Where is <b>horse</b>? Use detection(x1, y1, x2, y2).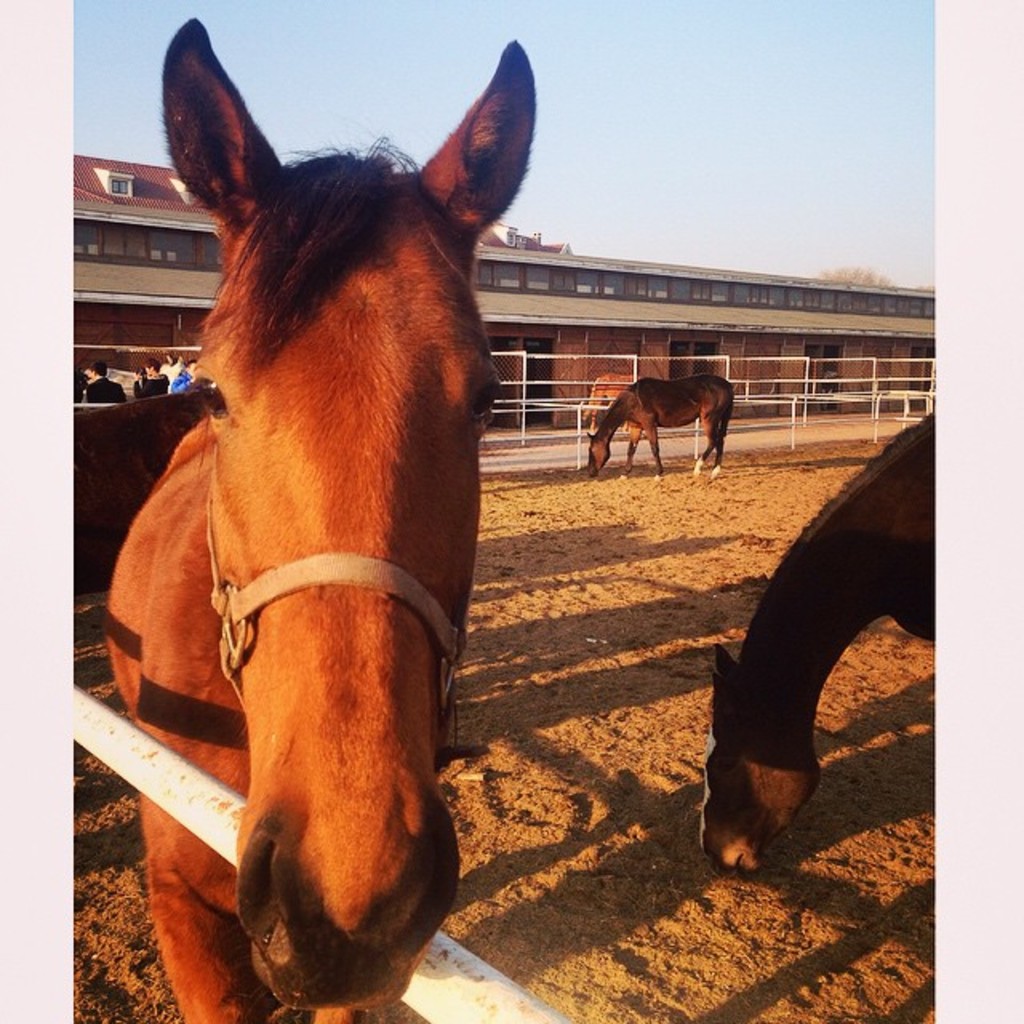
detection(698, 405, 944, 874).
